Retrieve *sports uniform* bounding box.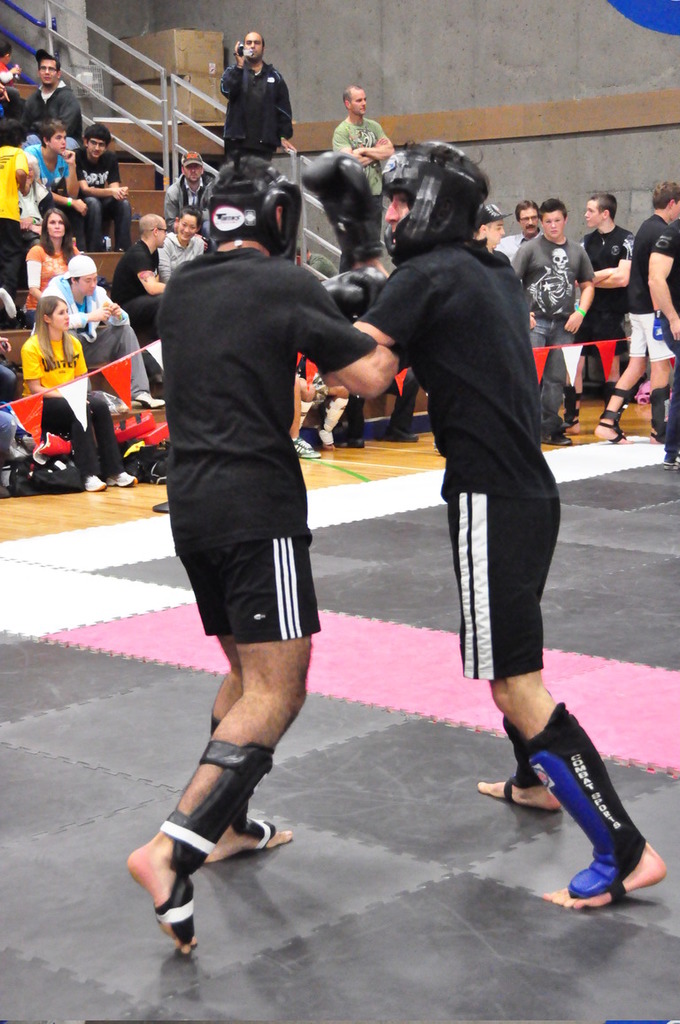
Bounding box: [x1=24, y1=141, x2=89, y2=234].
